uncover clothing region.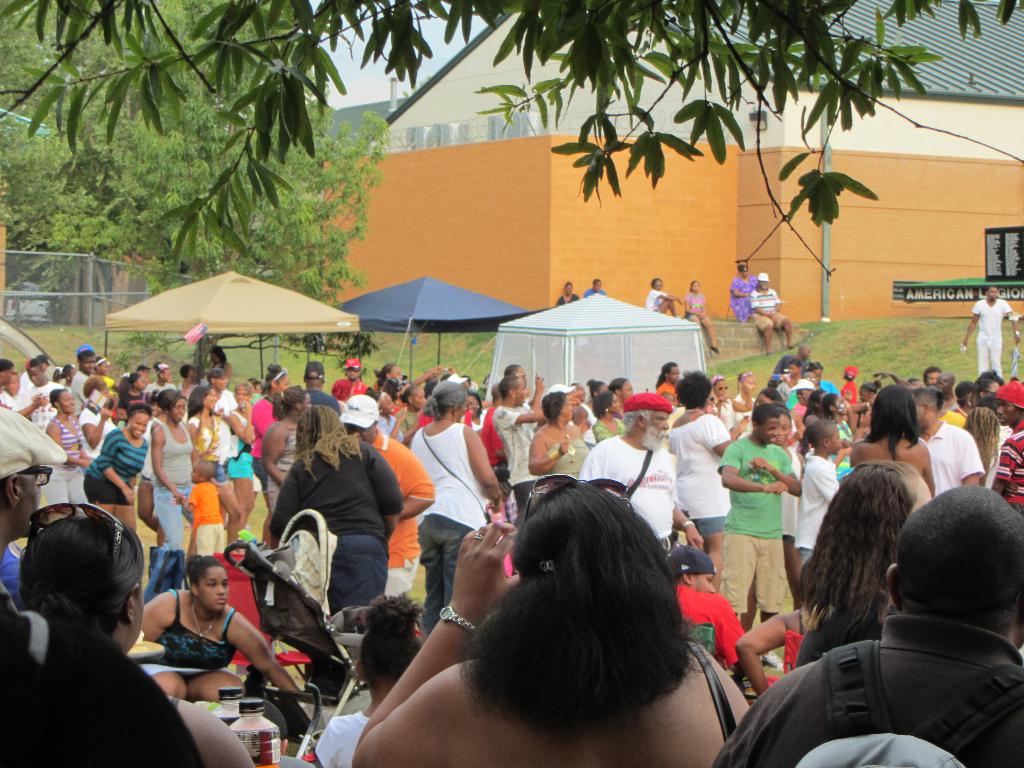
Uncovered: pyautogui.locateOnScreen(157, 576, 241, 673).
